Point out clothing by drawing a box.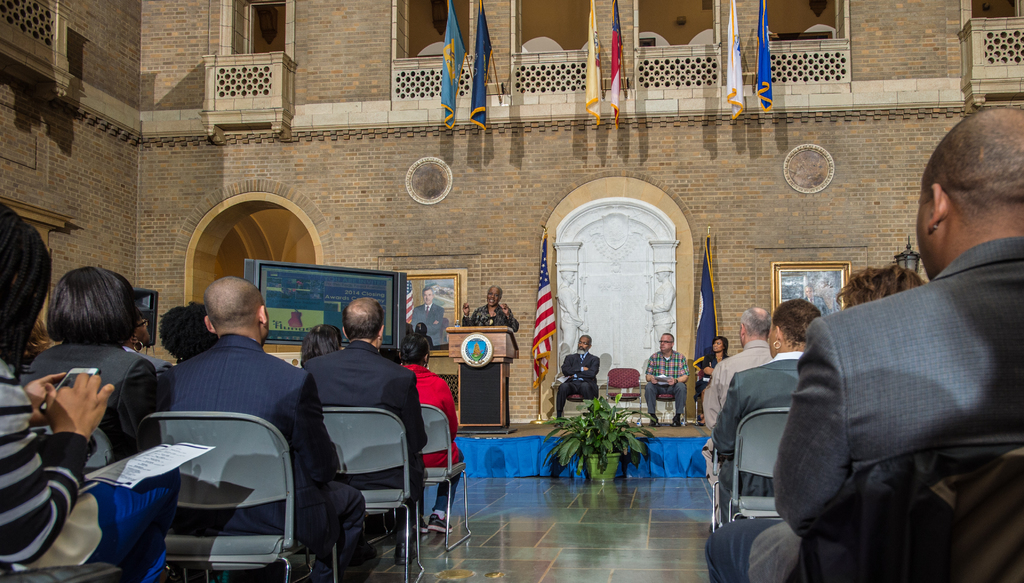
l=641, t=349, r=689, b=420.
